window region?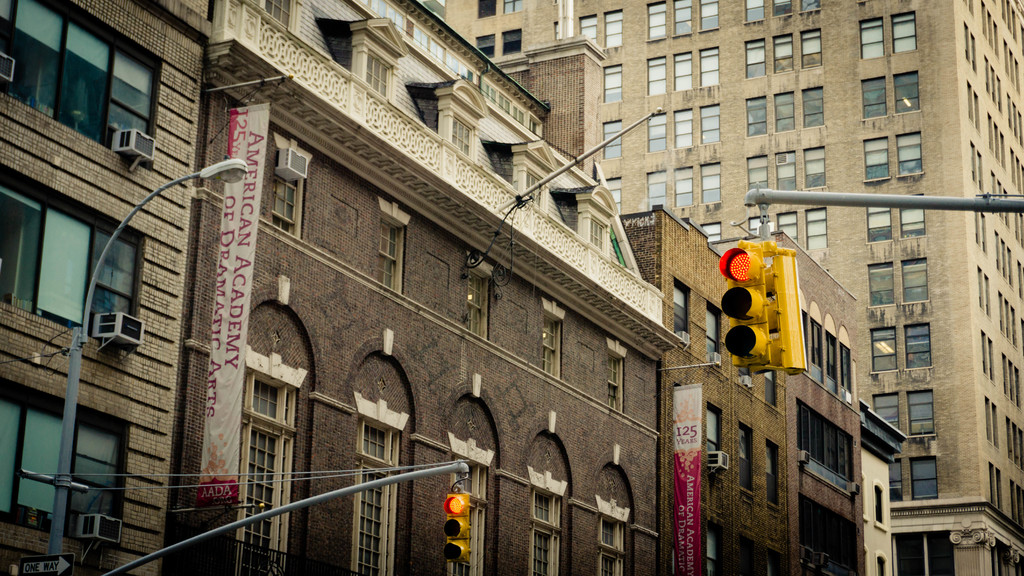
{"x1": 0, "y1": 0, "x2": 159, "y2": 161}
